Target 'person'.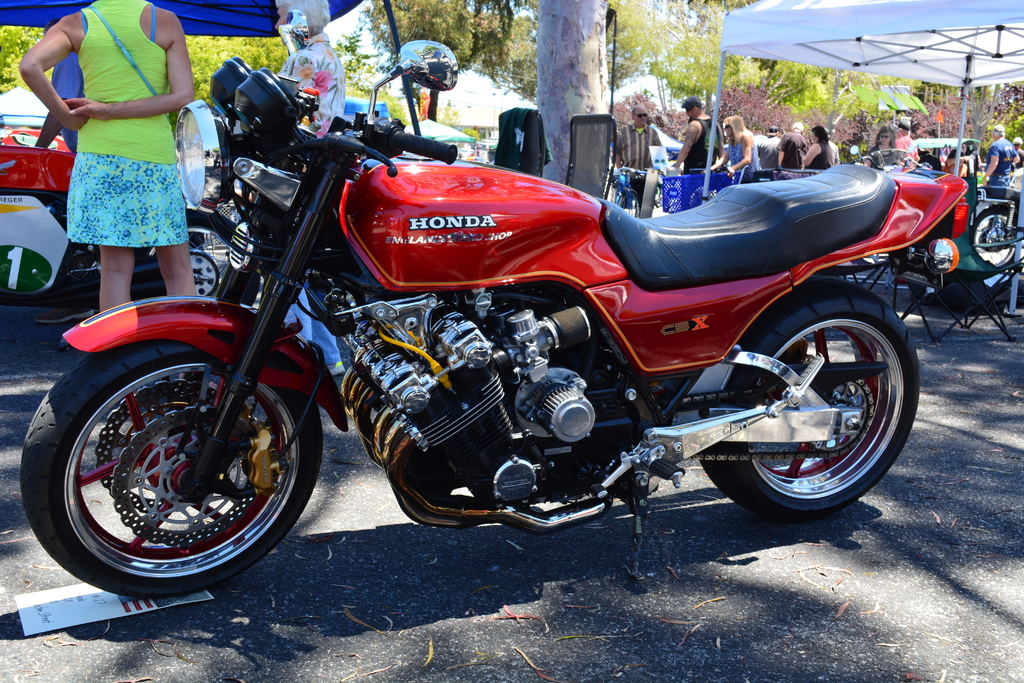
Target region: 14, 0, 207, 310.
